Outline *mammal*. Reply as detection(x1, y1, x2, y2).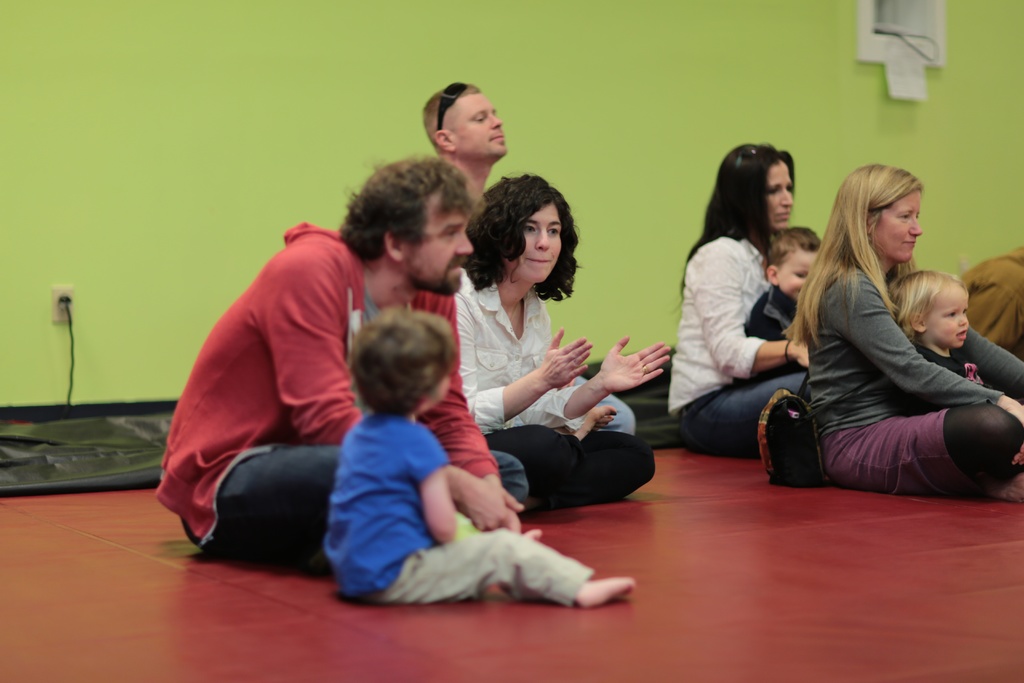
detection(748, 224, 827, 347).
